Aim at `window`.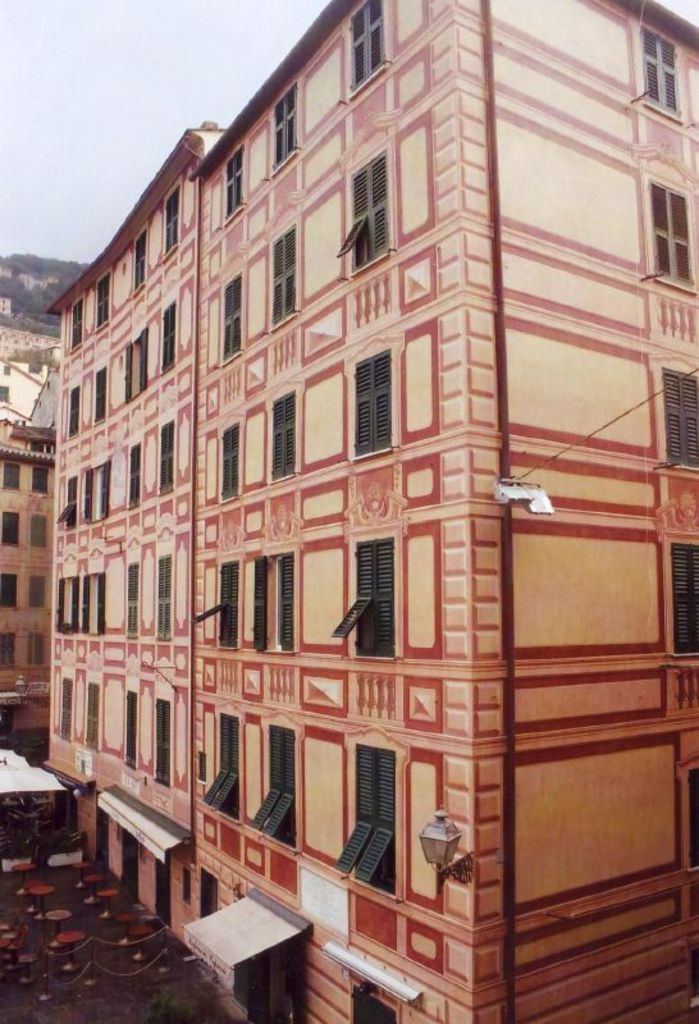
Aimed at BBox(671, 540, 698, 655).
